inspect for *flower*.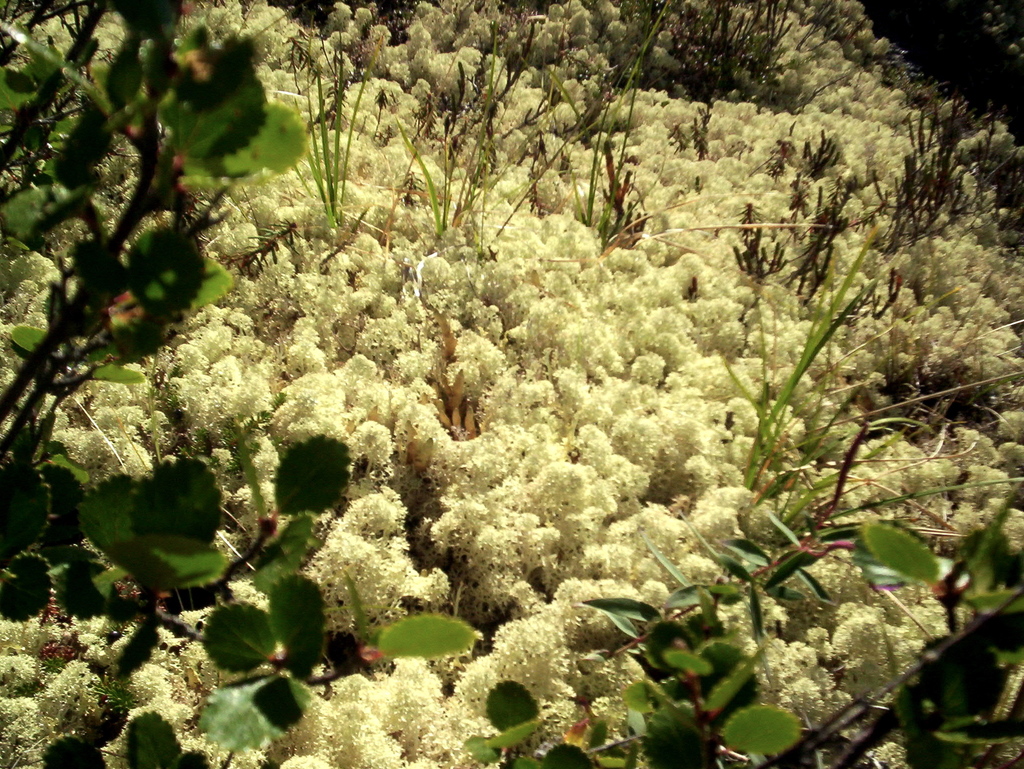
Inspection: box(493, 610, 553, 718).
